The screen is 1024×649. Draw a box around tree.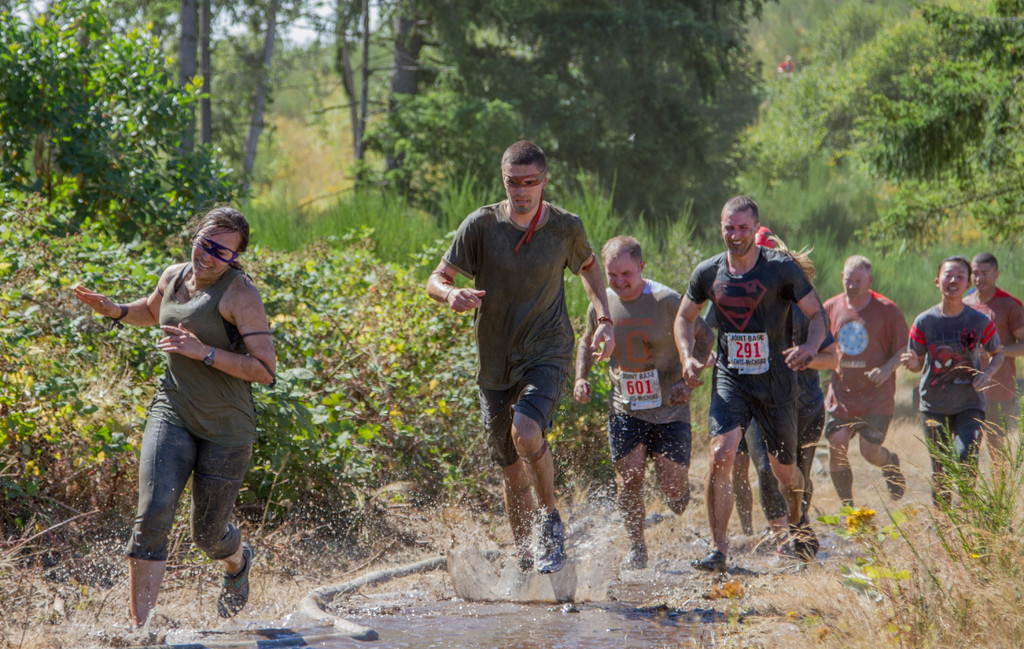
340/0/774/250.
